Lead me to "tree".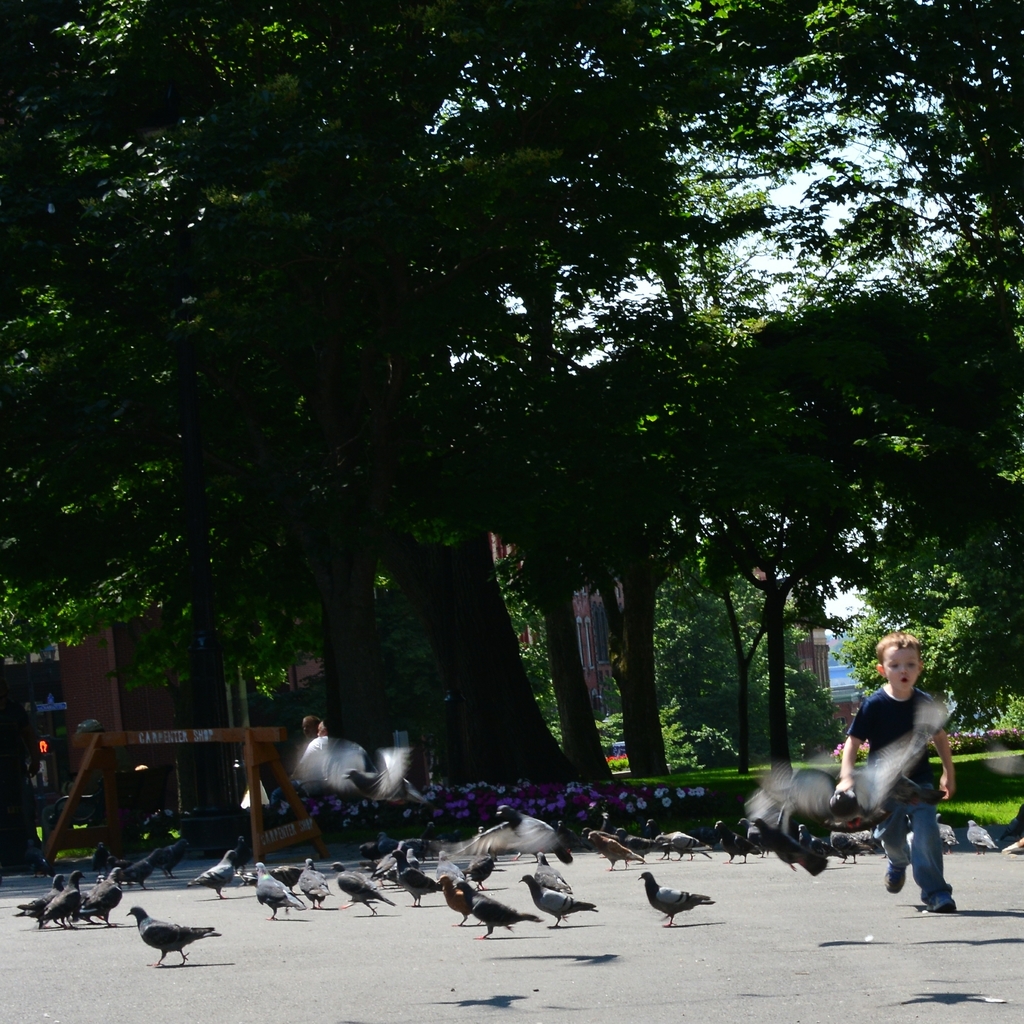
Lead to pyautogui.locateOnScreen(673, 0, 1023, 752).
